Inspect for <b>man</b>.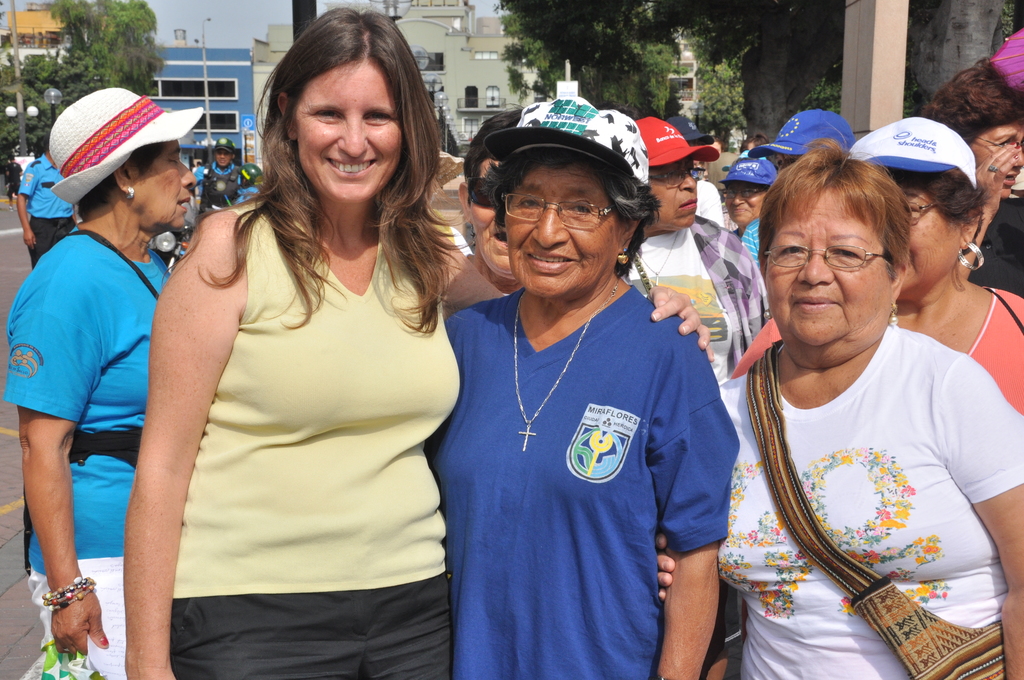
Inspection: x1=184 y1=134 x2=253 y2=251.
